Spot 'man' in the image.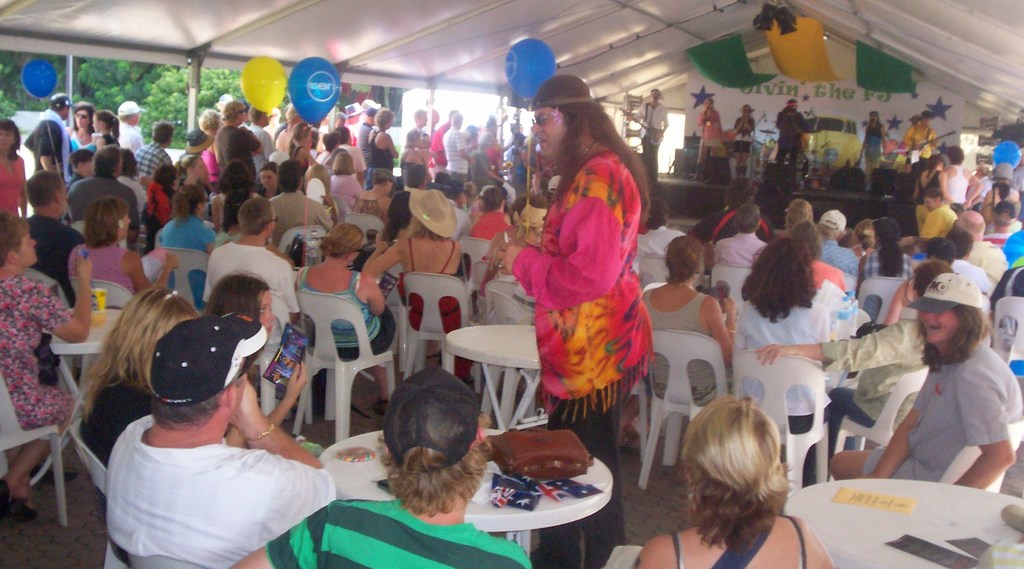
'man' found at [116, 99, 145, 146].
